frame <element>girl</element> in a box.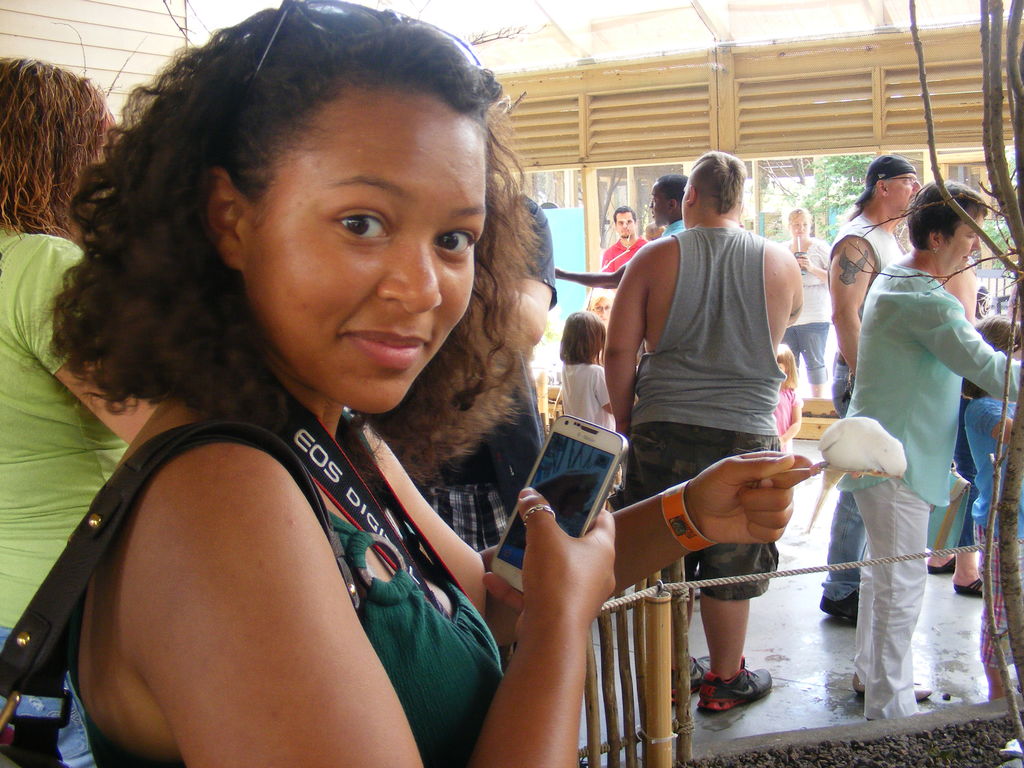
19 0 820 767.
